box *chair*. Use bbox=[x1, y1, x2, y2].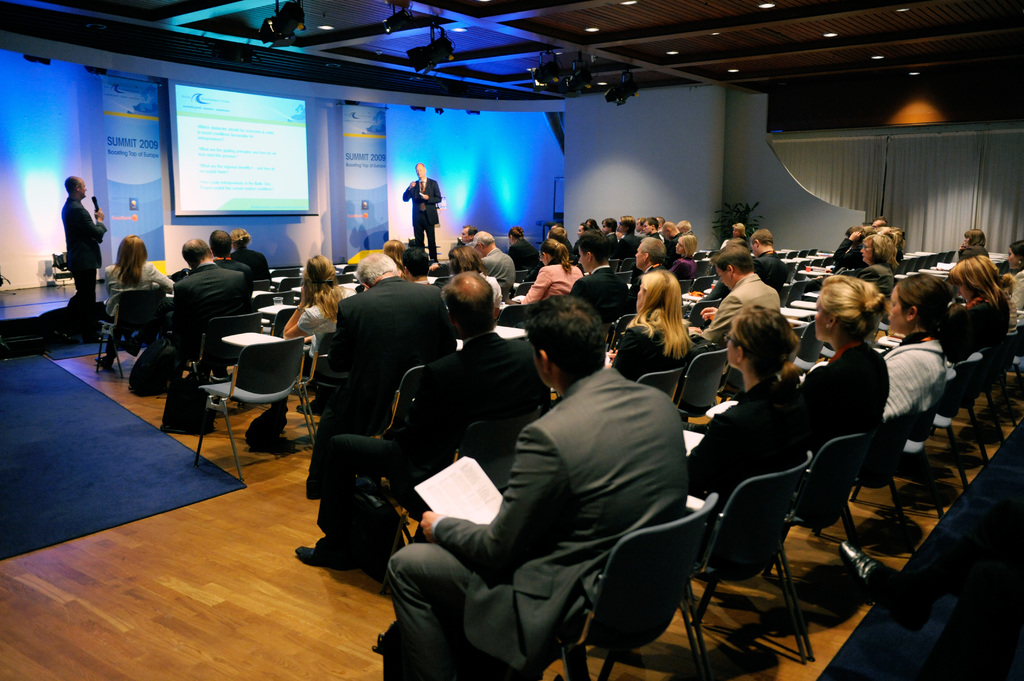
bbox=[193, 317, 262, 382].
